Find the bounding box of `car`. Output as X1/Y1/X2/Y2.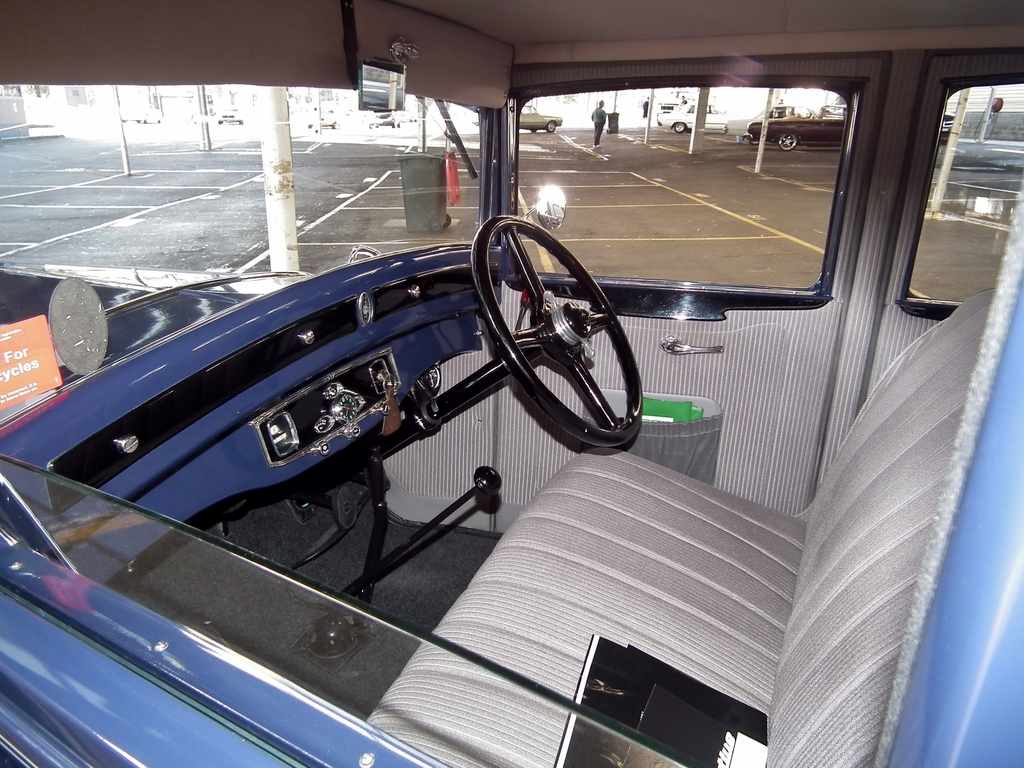
751/109/844/147.
